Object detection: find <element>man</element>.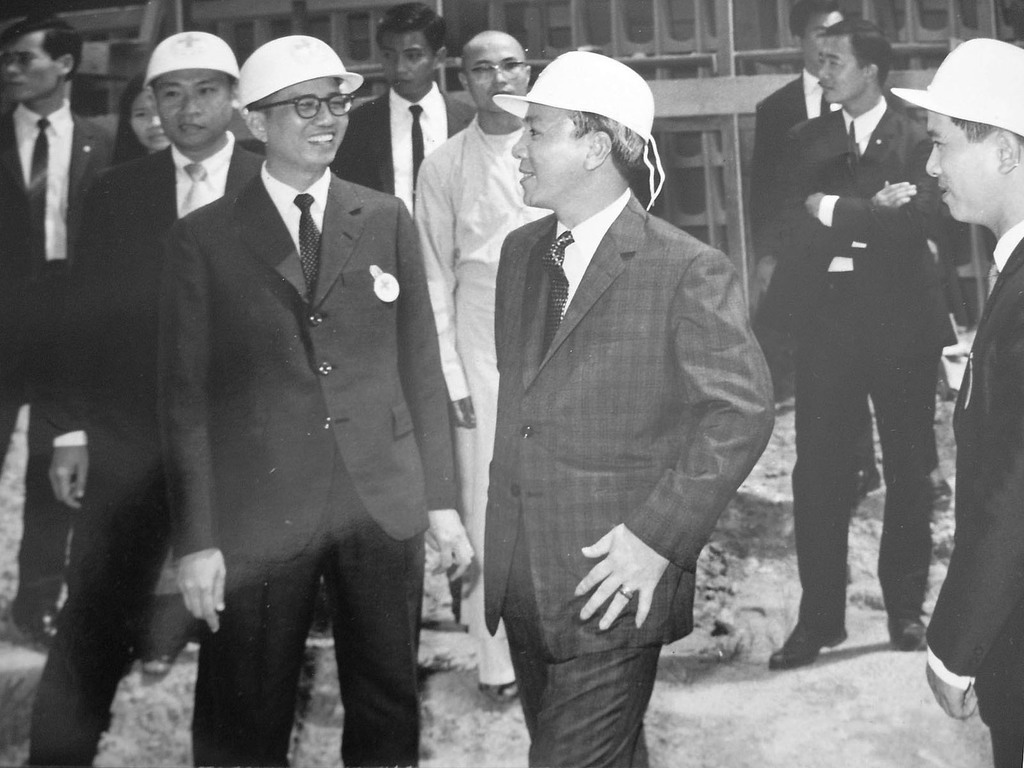
(left=0, top=13, right=113, bottom=640).
